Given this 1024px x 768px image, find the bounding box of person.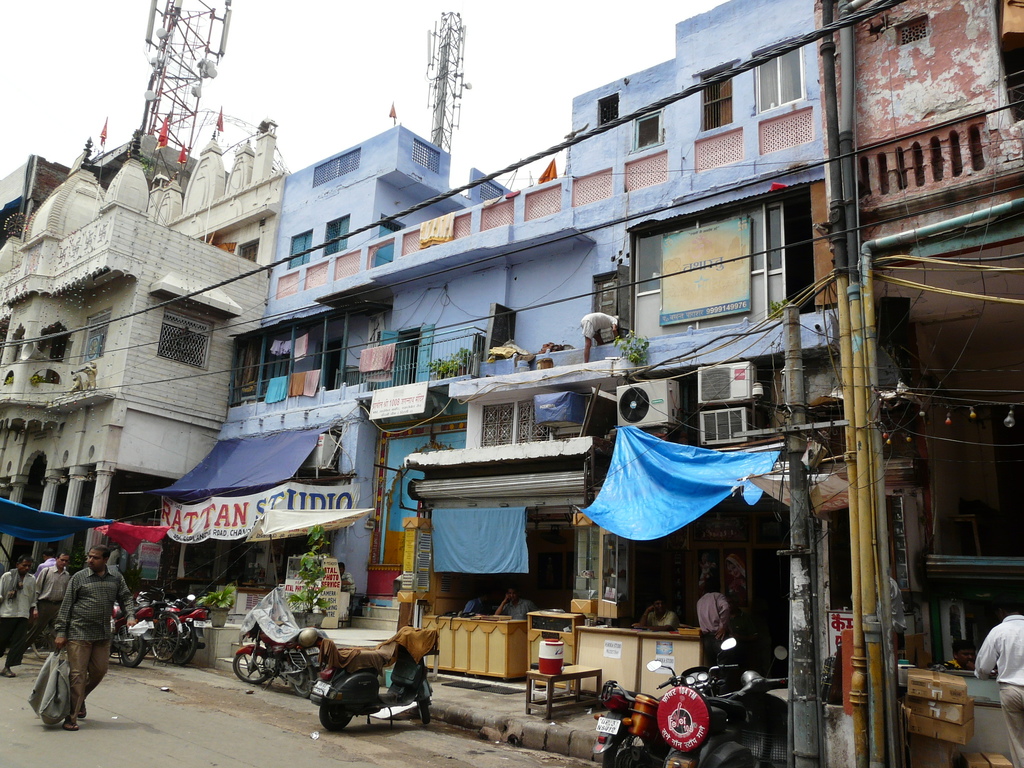
(642,598,680,628).
